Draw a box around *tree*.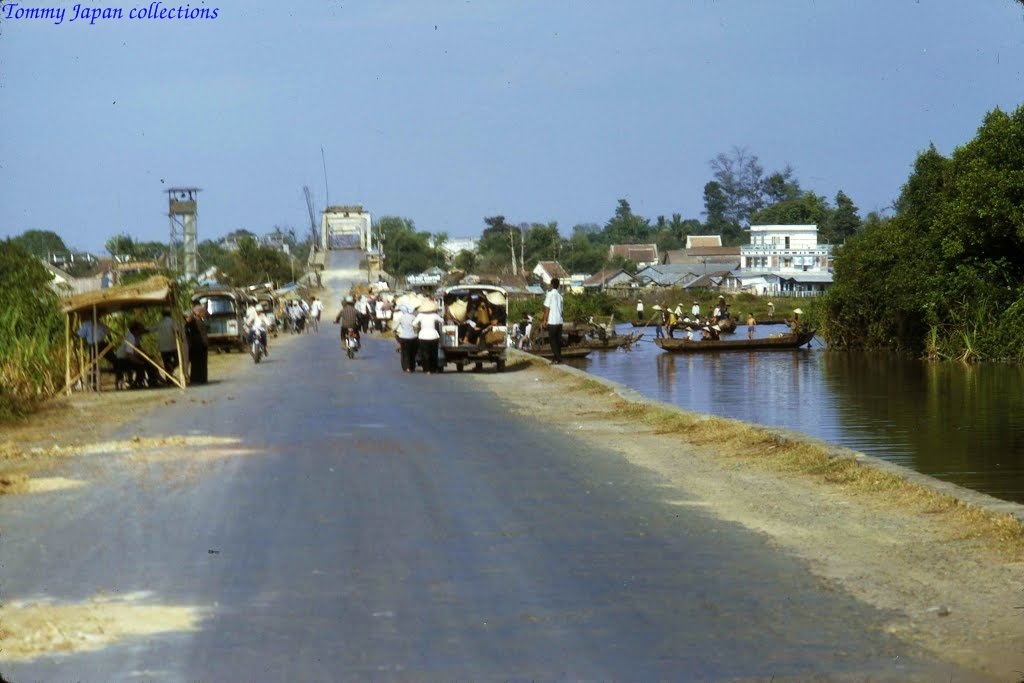
crop(371, 209, 448, 268).
